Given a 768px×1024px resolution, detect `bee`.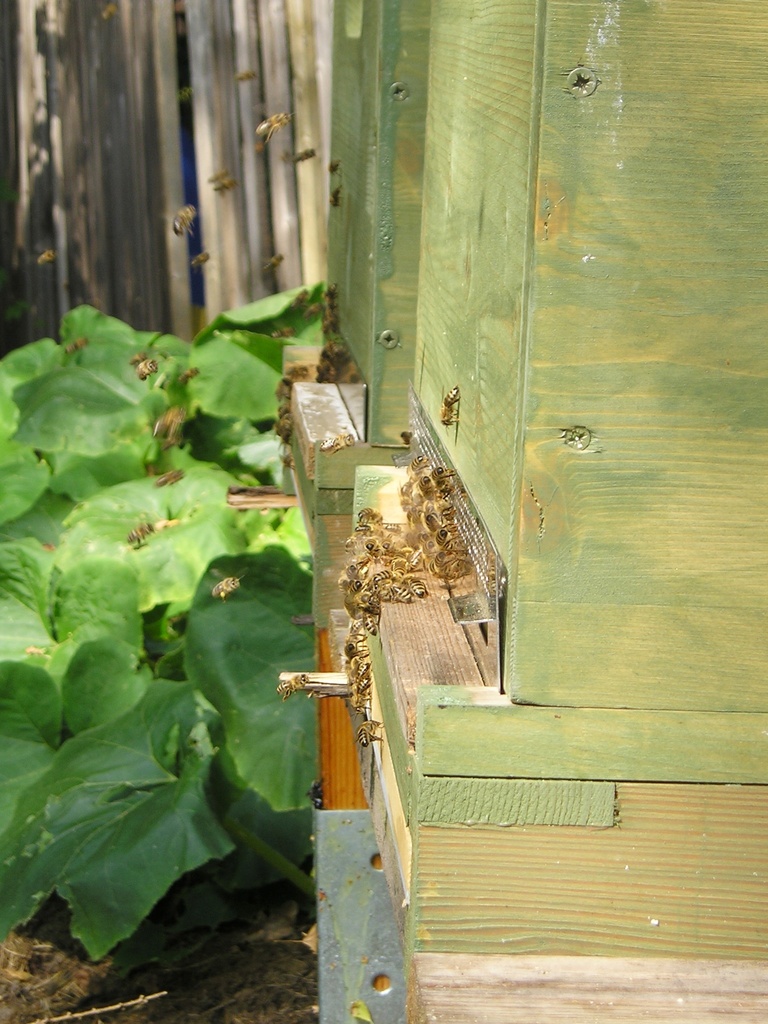
(442, 384, 464, 422).
